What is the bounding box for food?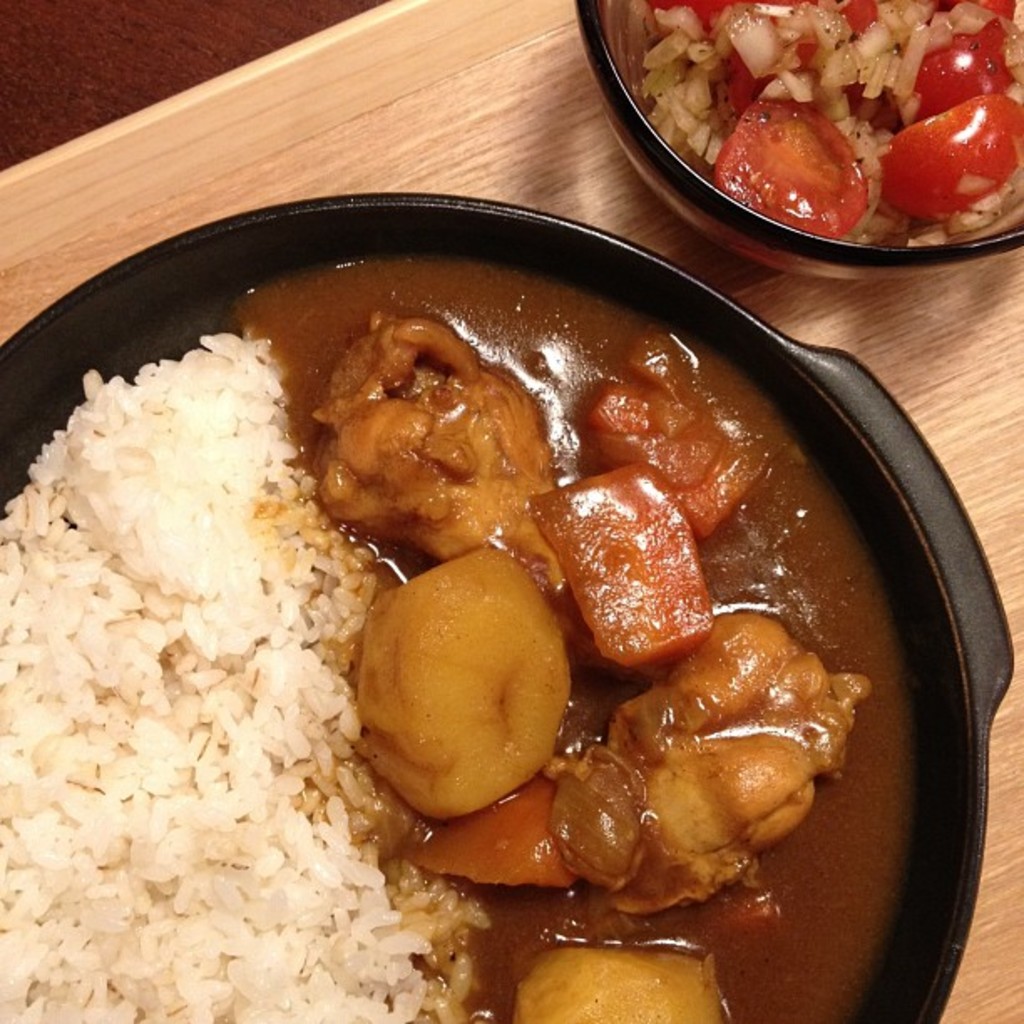
locate(632, 0, 1022, 249).
